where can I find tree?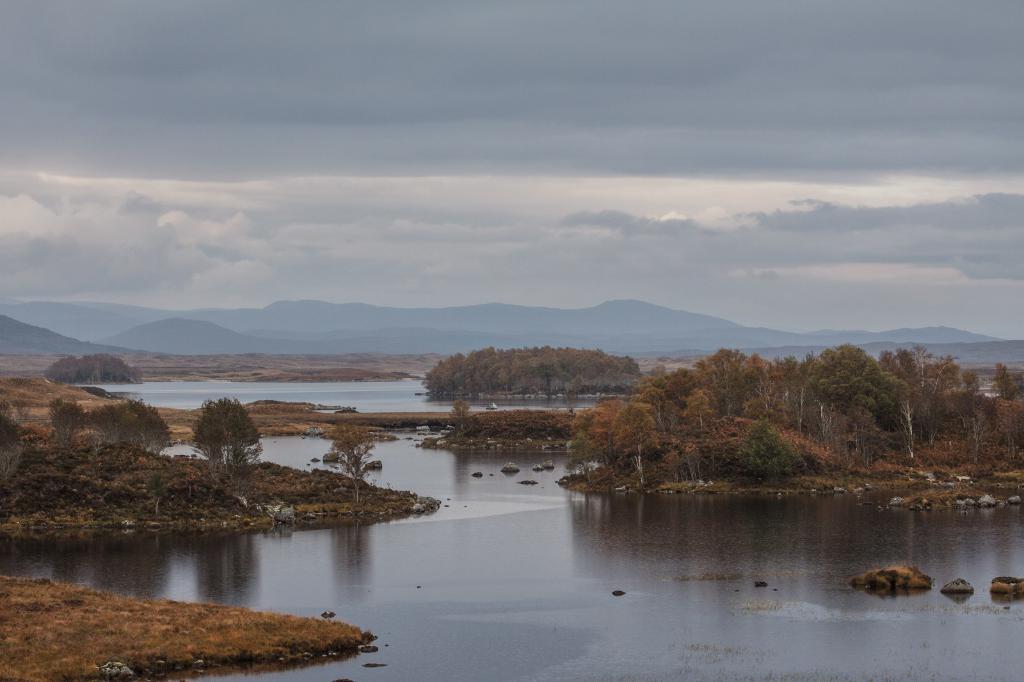
You can find it at <bbox>85, 393, 173, 456</bbox>.
